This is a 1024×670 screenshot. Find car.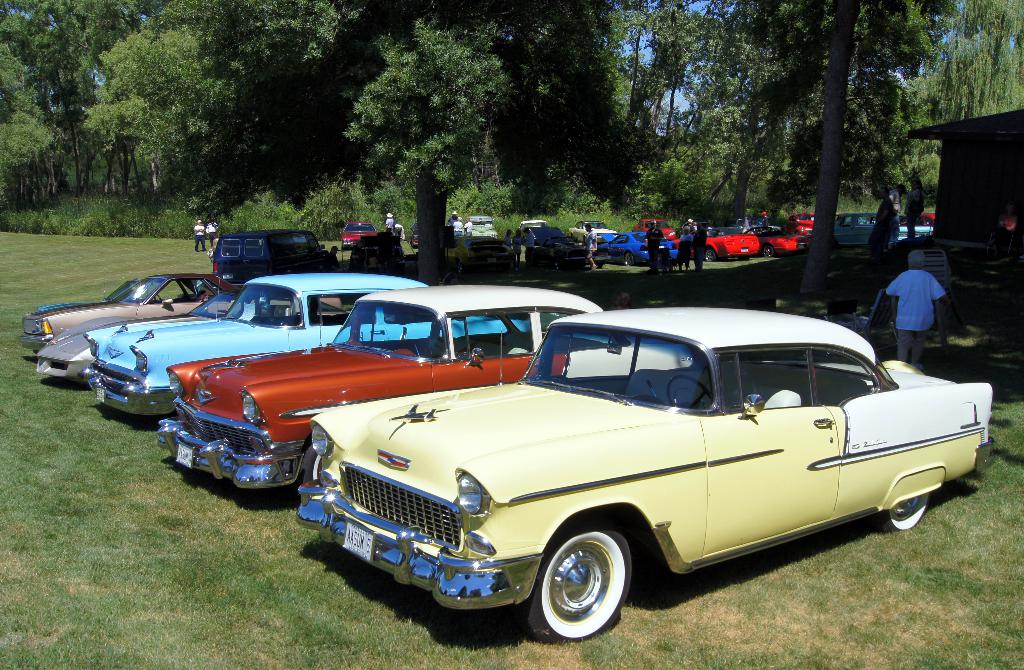
Bounding box: 340 223 379 249.
